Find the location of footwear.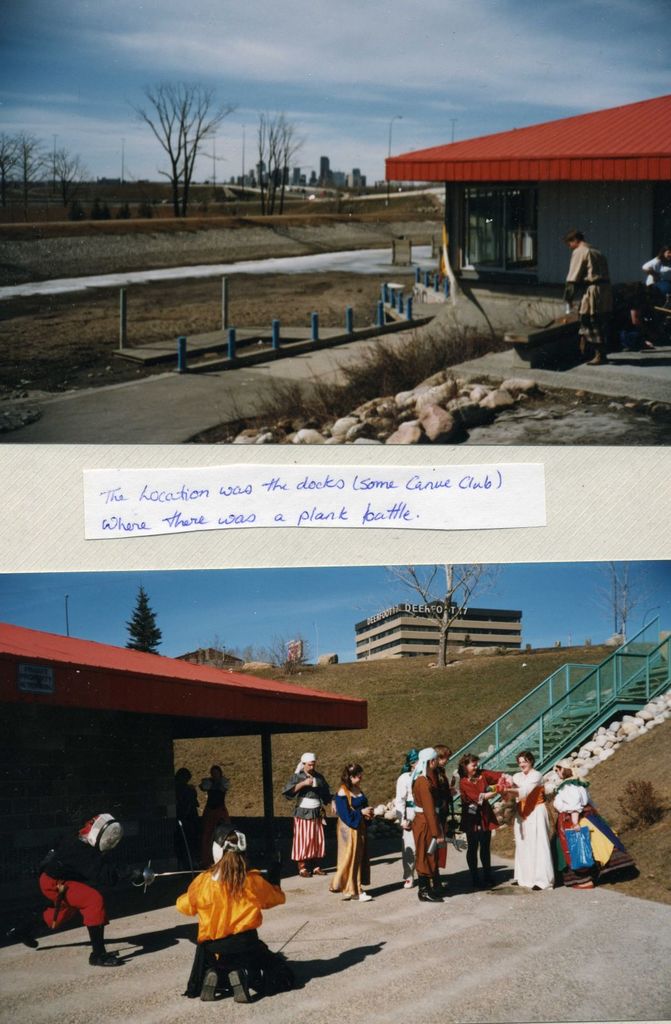
Location: detection(3, 920, 42, 945).
